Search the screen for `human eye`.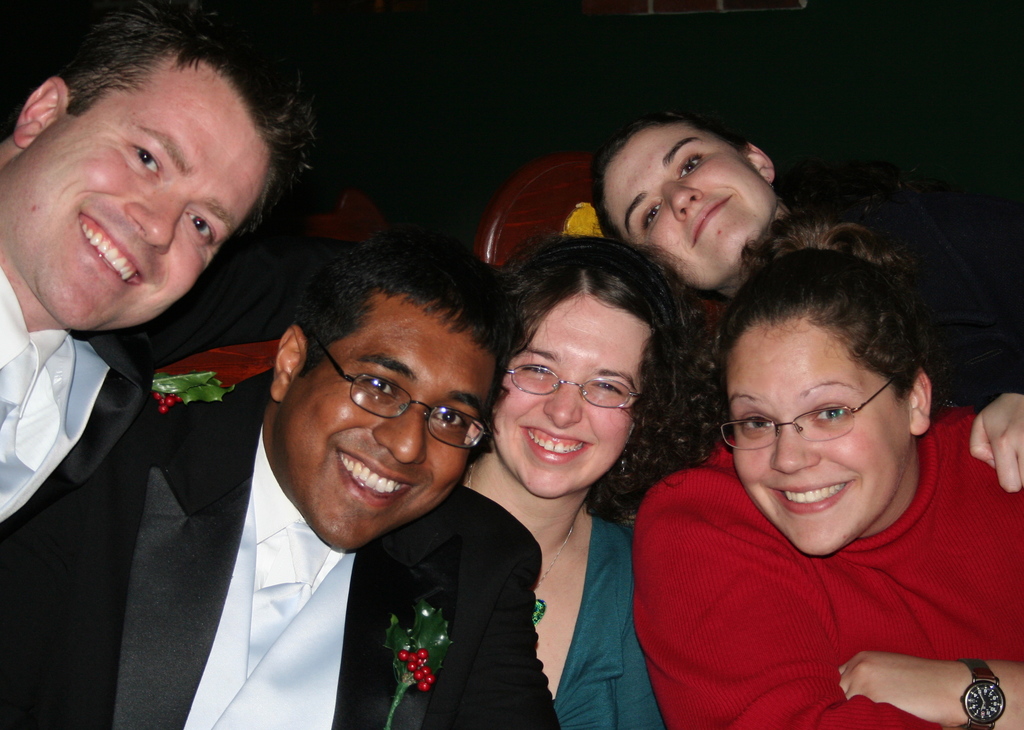
Found at 810:400:850:422.
